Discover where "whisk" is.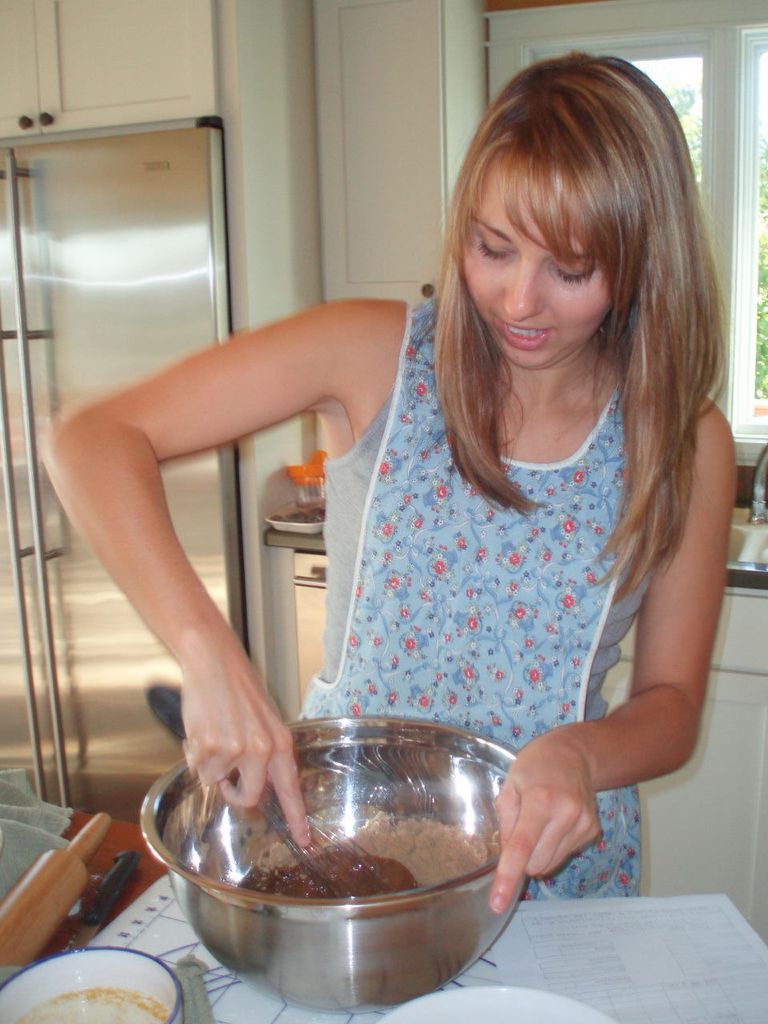
Discovered at <bbox>142, 690, 378, 905</bbox>.
